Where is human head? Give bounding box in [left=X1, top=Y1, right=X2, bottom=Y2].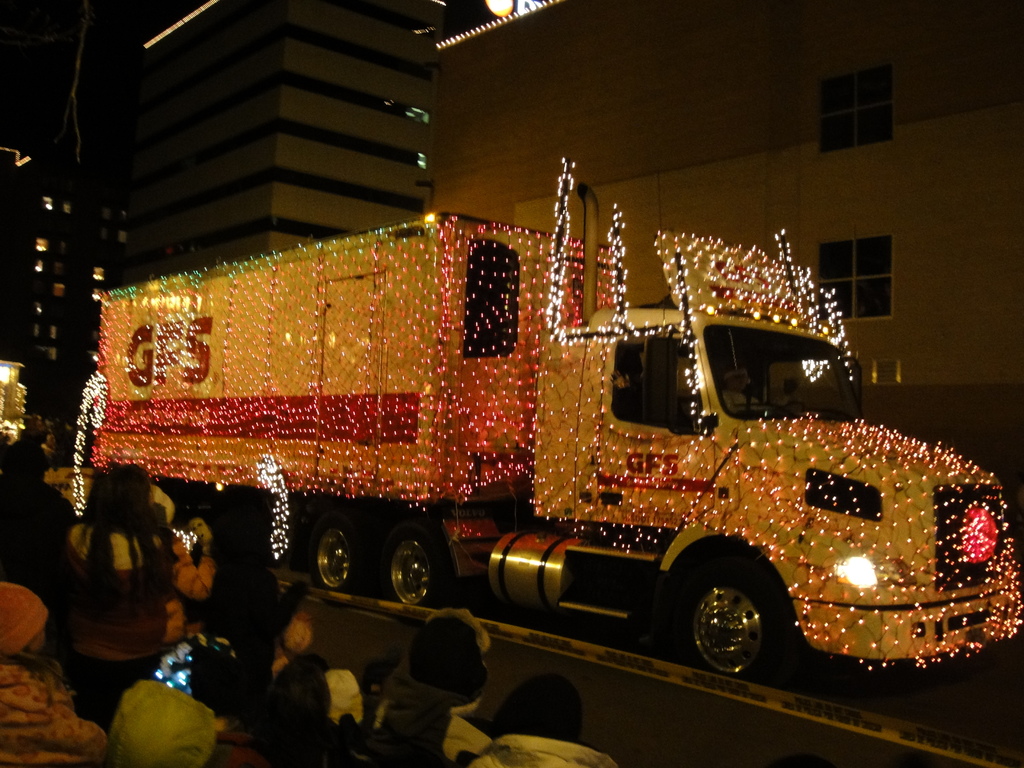
[left=107, top=681, right=215, bottom=767].
